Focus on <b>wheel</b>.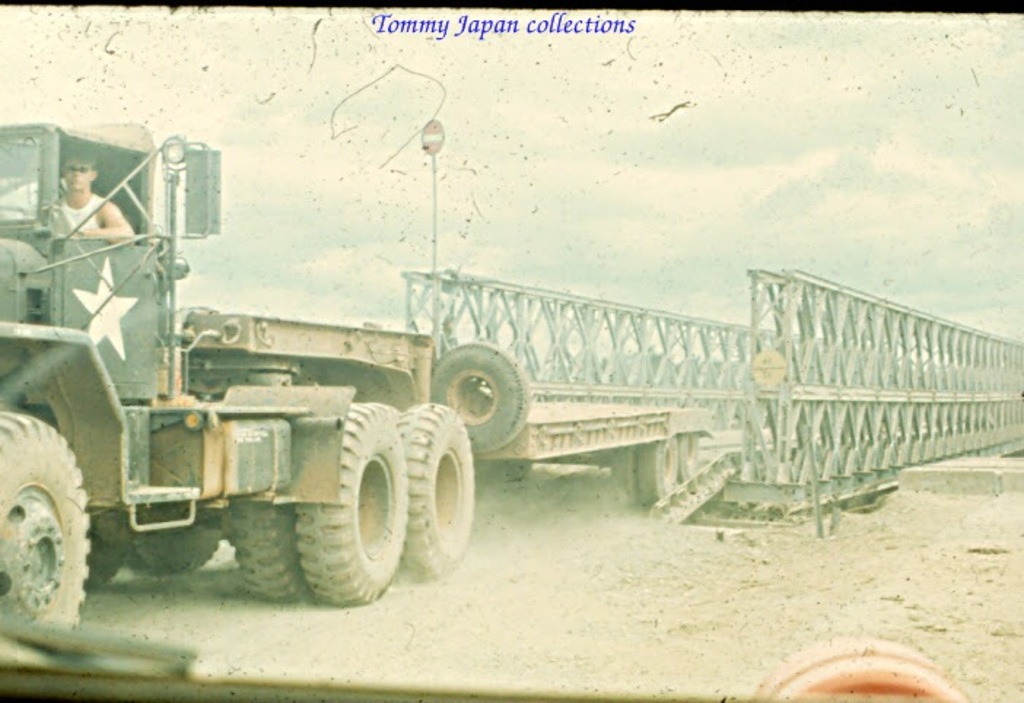
Focused at x1=429 y1=343 x2=540 y2=458.
